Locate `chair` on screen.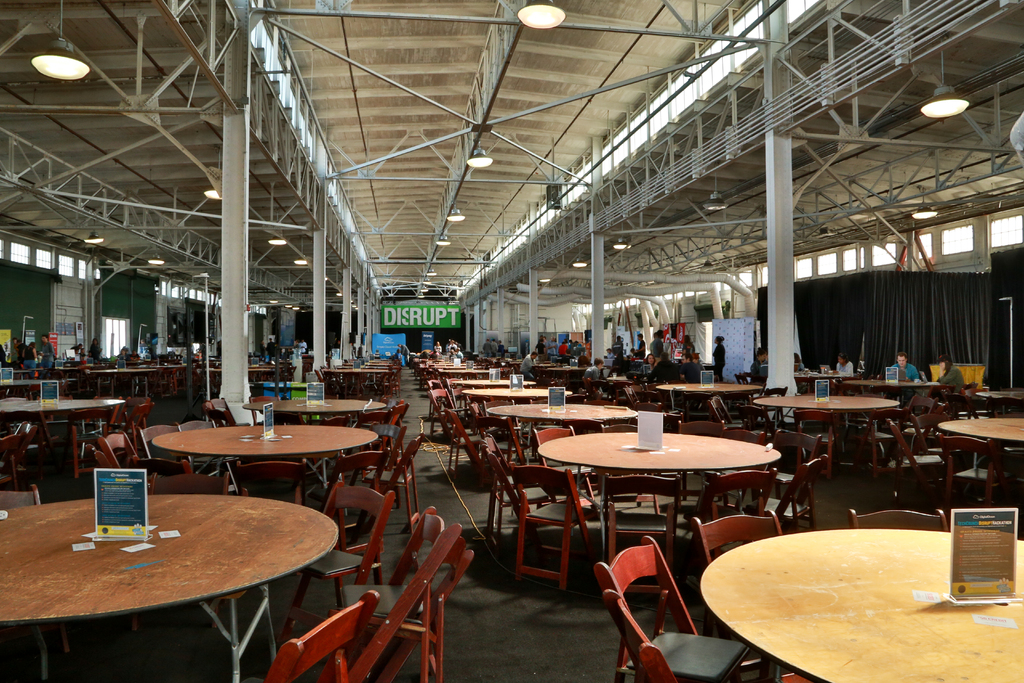
On screen at 173/419/243/495.
